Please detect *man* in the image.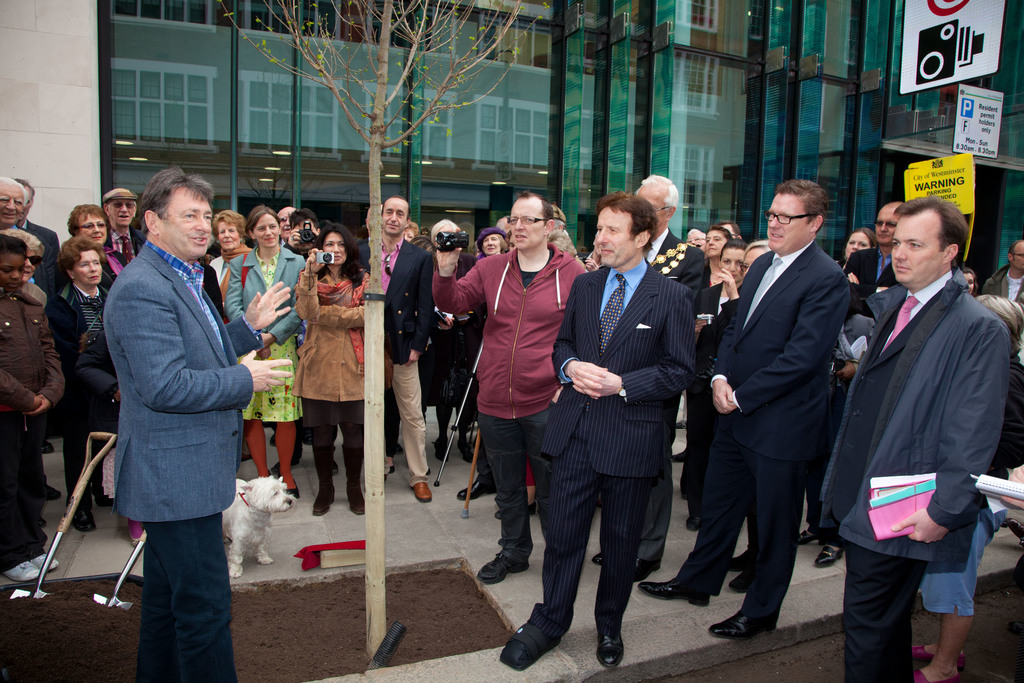
box(279, 204, 295, 246).
